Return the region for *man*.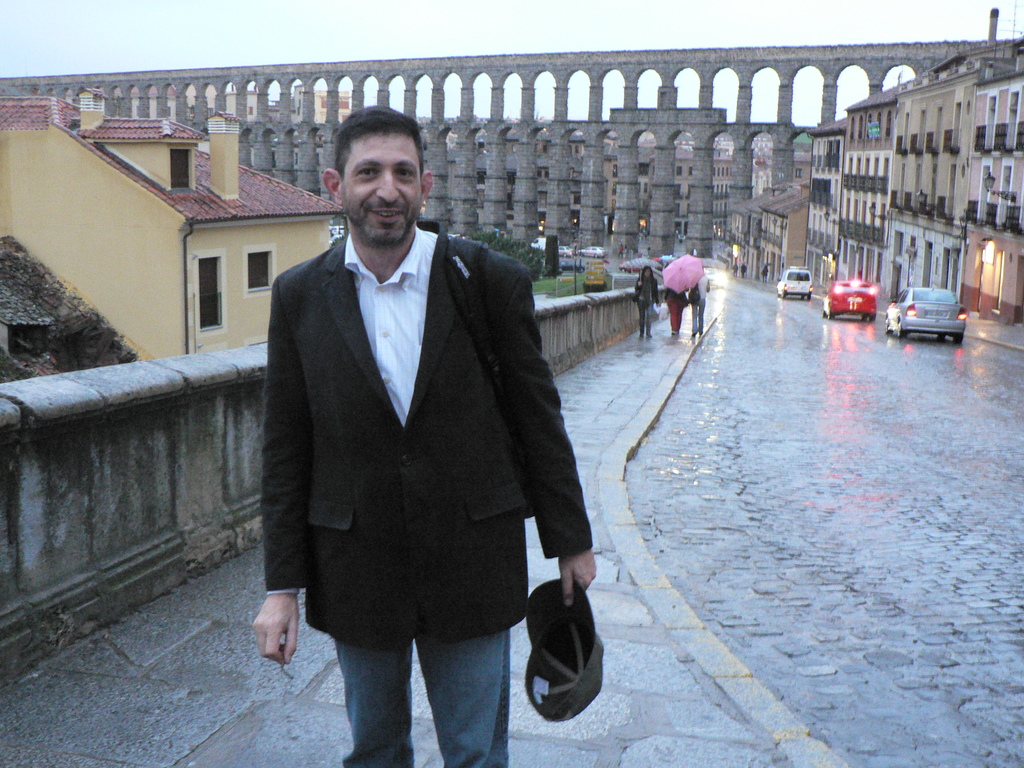
left=244, top=98, right=577, bottom=761.
